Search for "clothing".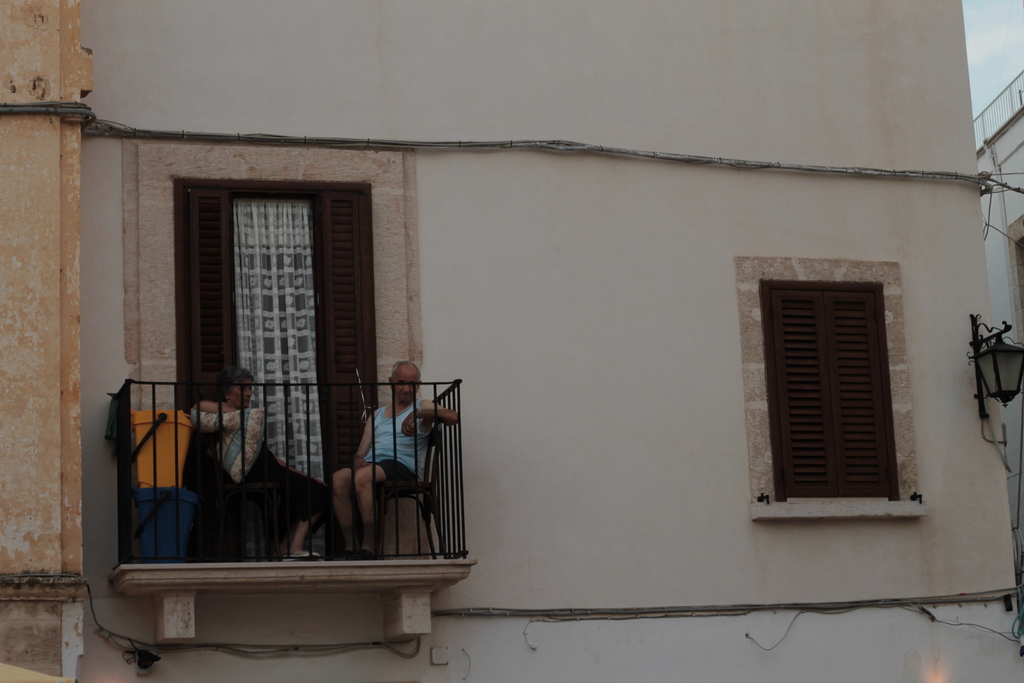
Found at pyautogui.locateOnScreen(350, 400, 433, 493).
